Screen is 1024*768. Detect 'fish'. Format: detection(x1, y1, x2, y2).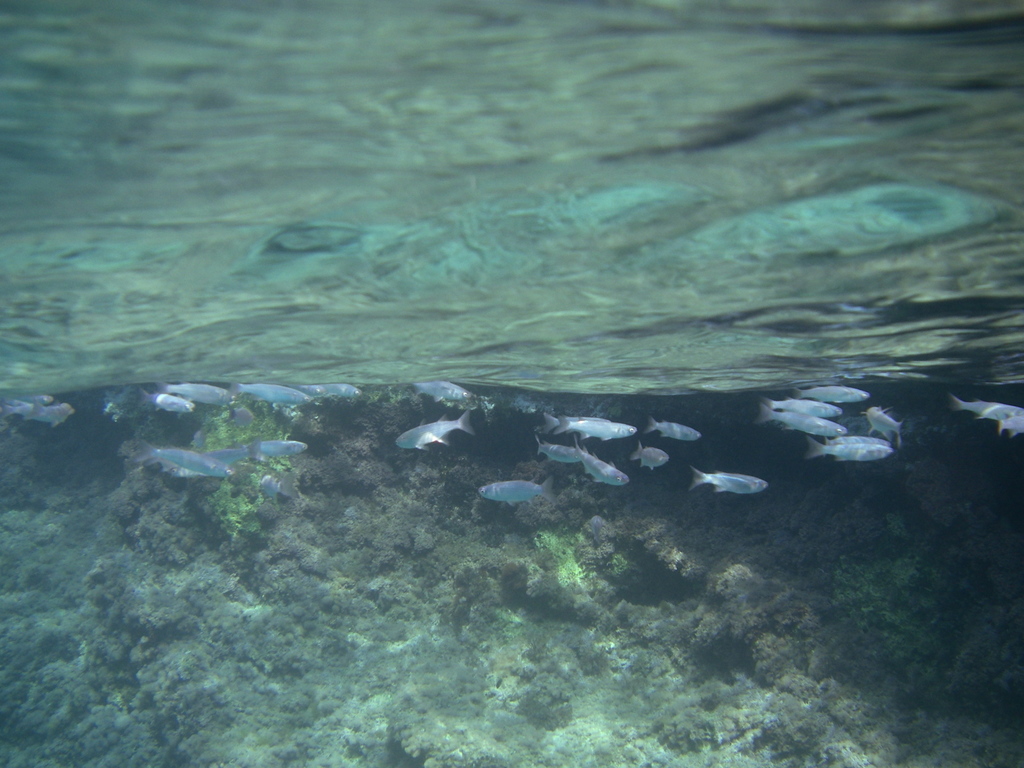
detection(996, 411, 1023, 436).
